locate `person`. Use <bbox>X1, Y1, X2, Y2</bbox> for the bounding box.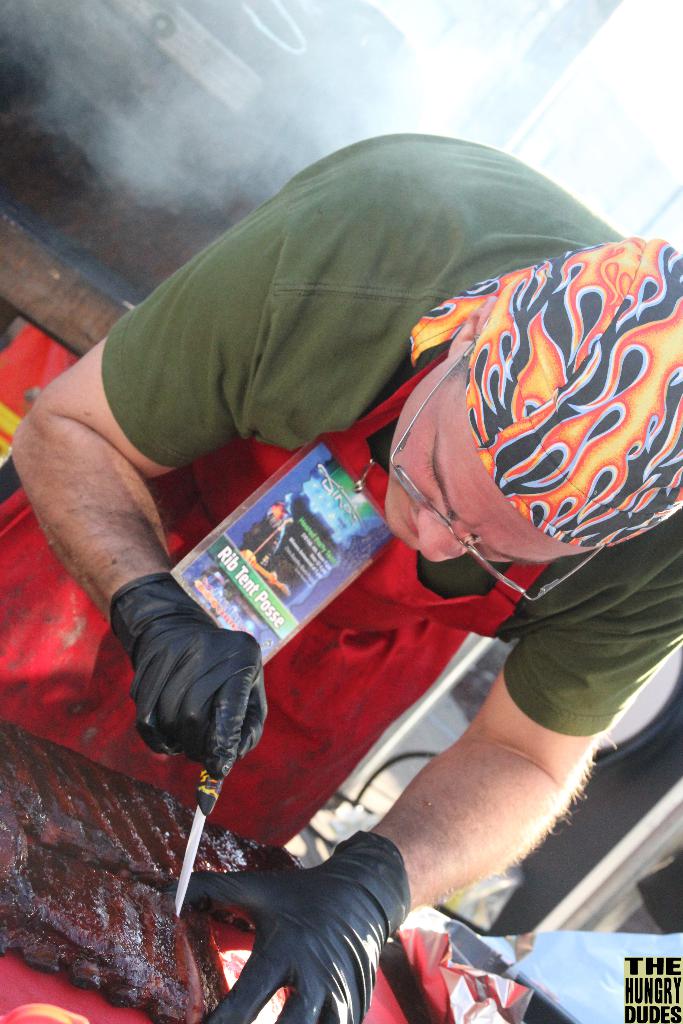
<bbox>0, 125, 682, 1023</bbox>.
